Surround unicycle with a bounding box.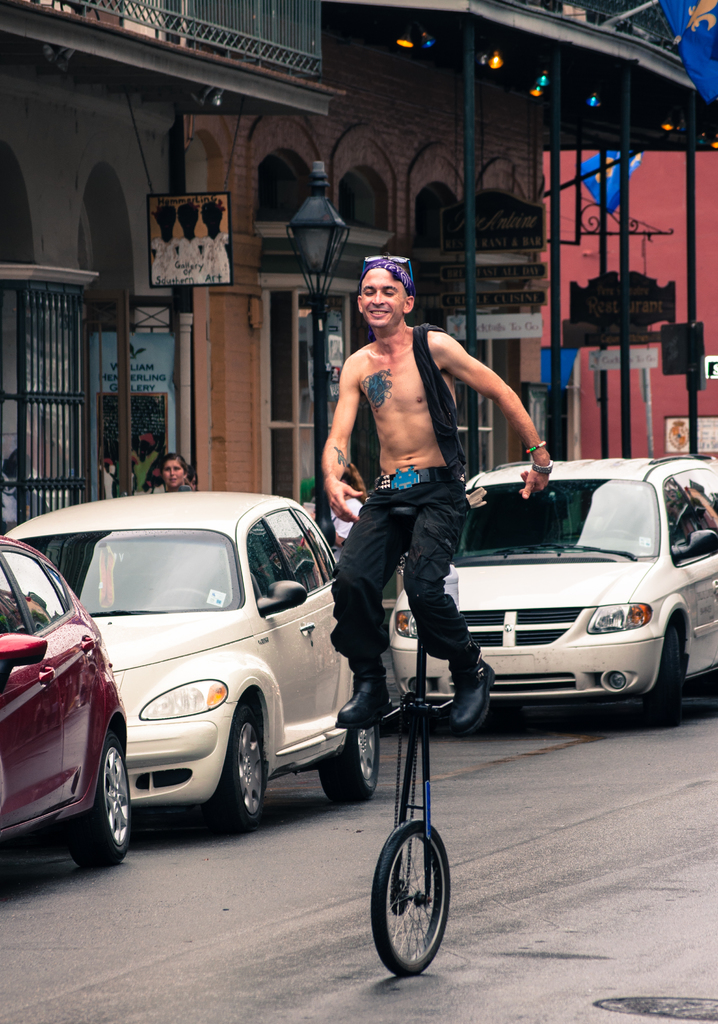
<region>355, 503, 452, 975</region>.
